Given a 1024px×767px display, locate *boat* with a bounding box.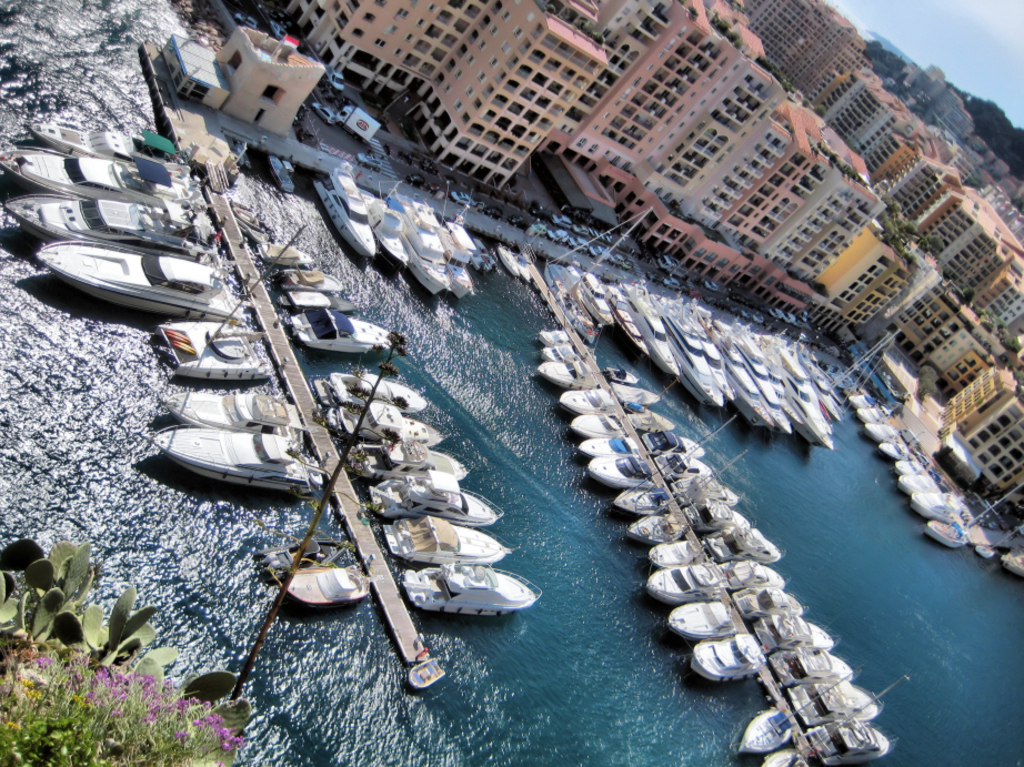
Located: <bbox>404, 654, 448, 690</bbox>.
